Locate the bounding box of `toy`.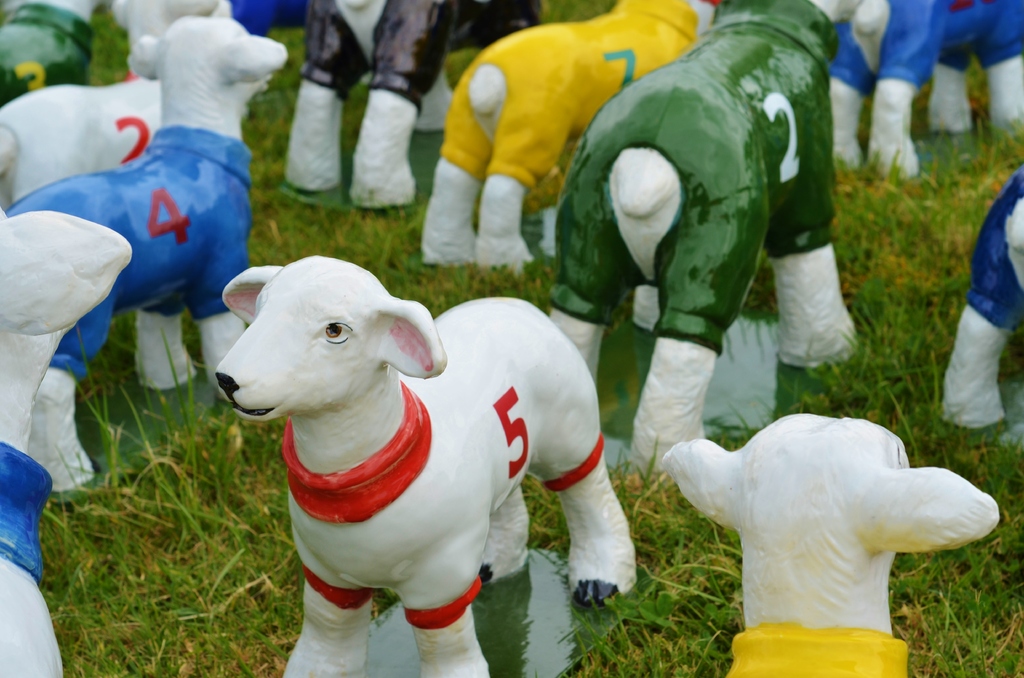
Bounding box: (left=272, top=0, right=559, bottom=208).
